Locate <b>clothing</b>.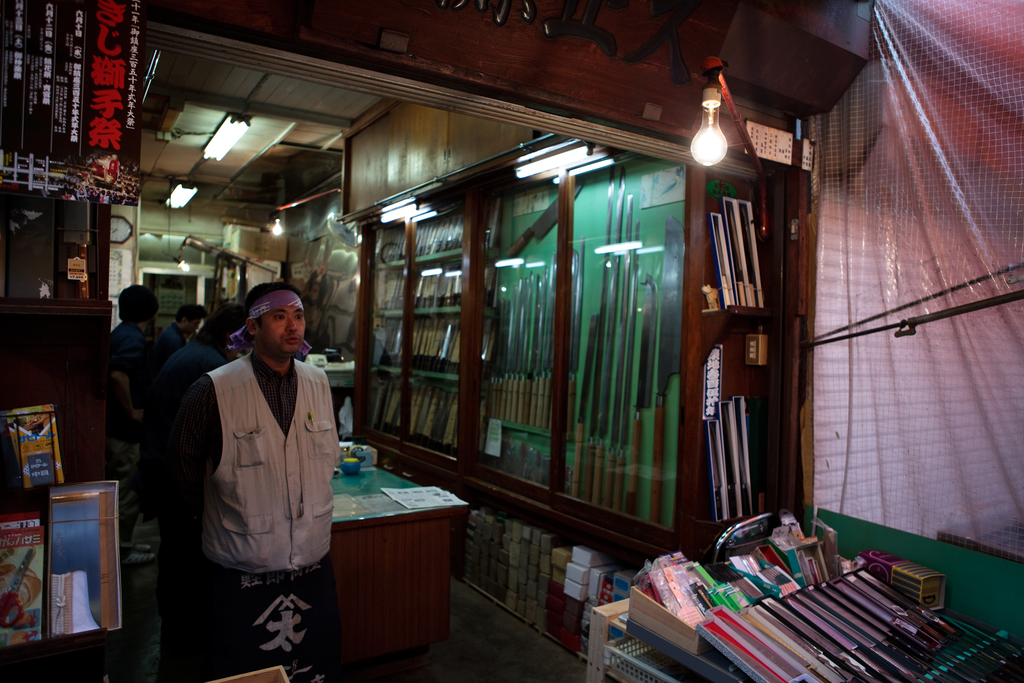
Bounding box: Rect(148, 333, 220, 493).
